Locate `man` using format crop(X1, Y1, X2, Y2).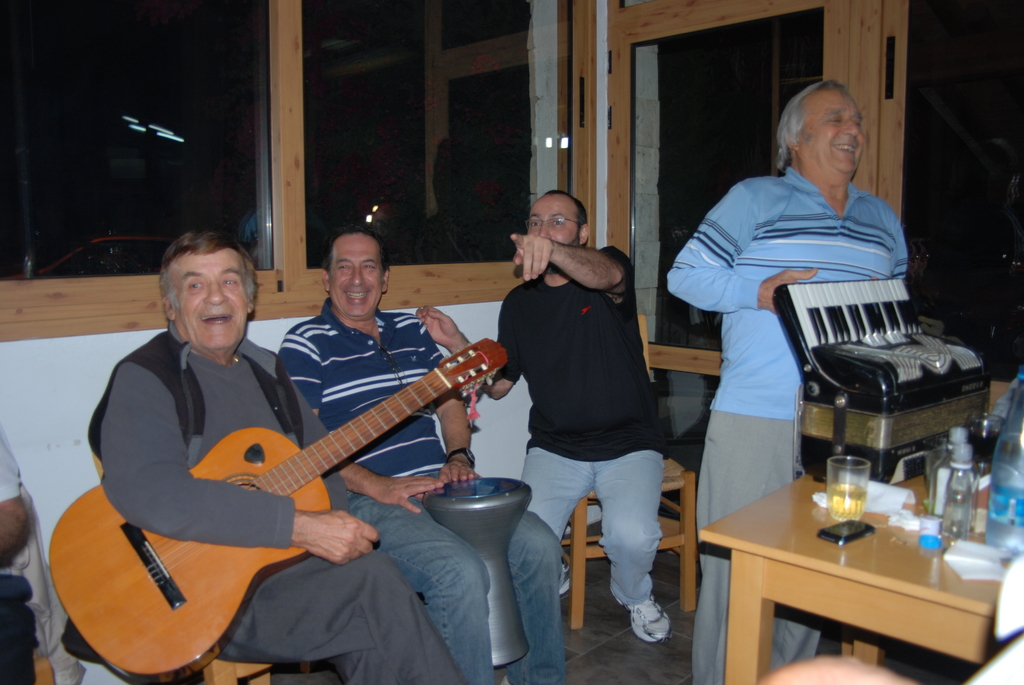
crop(0, 427, 40, 684).
